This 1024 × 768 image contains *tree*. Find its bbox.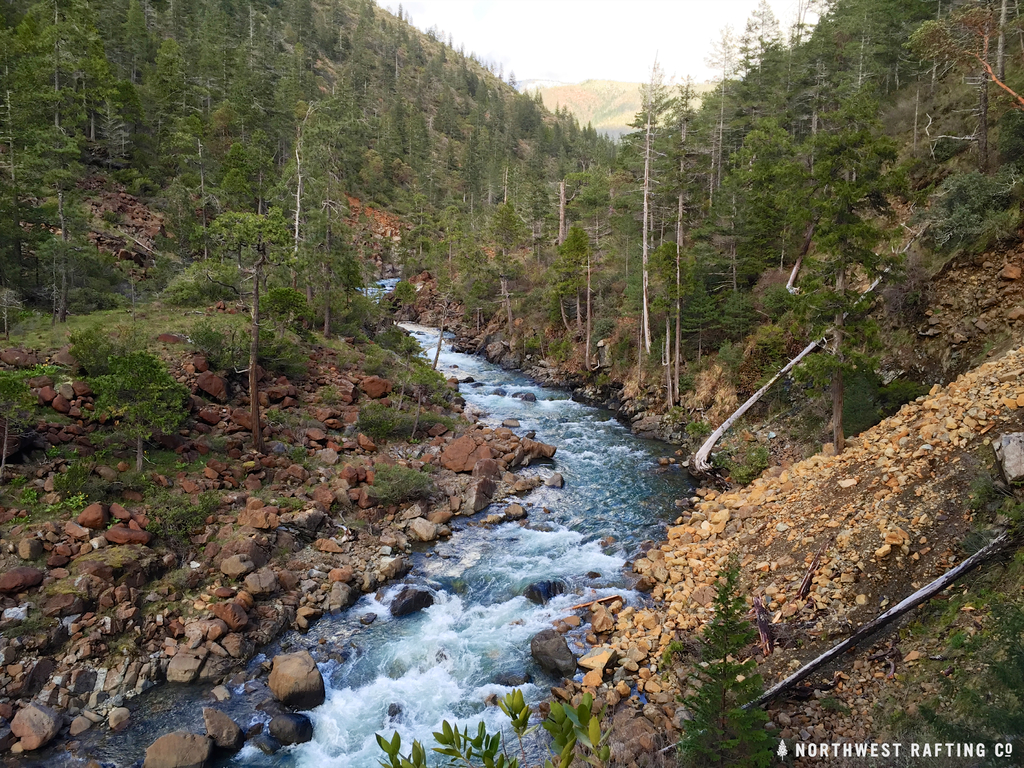
{"left": 373, "top": 689, "right": 602, "bottom": 767}.
